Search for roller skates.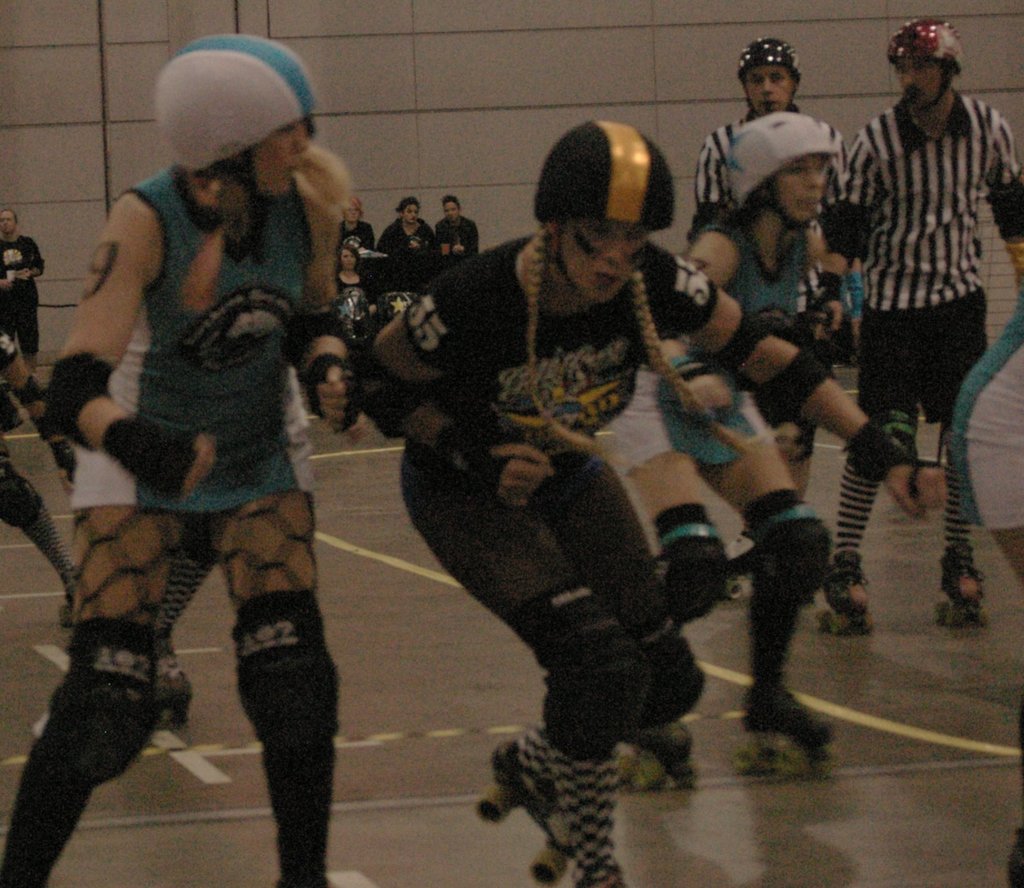
Found at x1=739 y1=681 x2=834 y2=776.
